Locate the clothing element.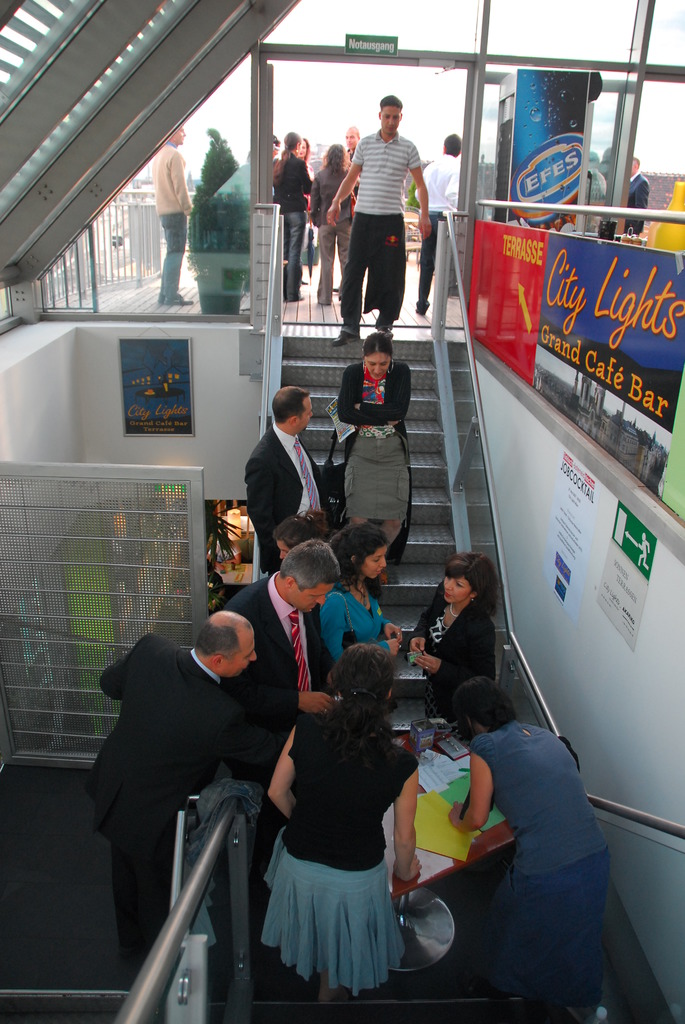
Element bbox: crop(260, 690, 417, 993).
